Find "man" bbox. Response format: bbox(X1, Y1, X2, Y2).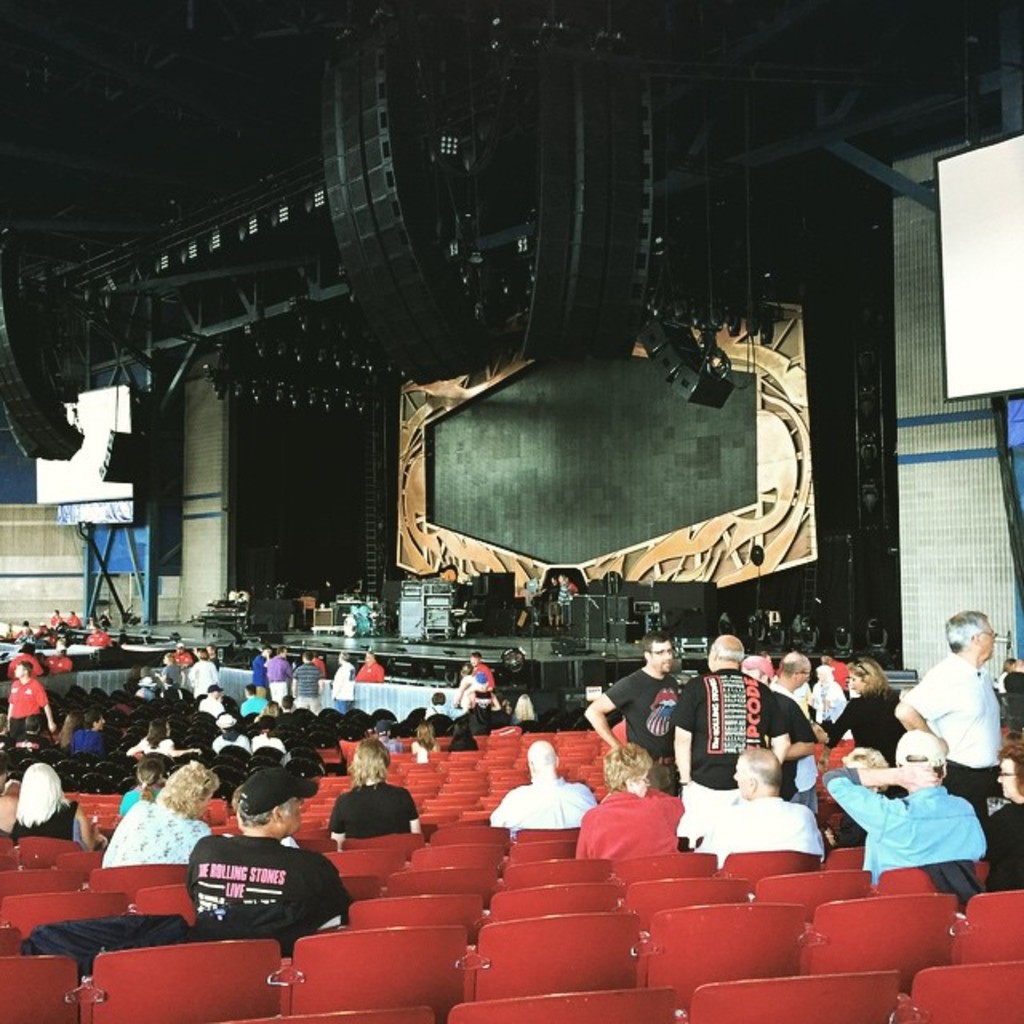
bbox(194, 678, 227, 720).
